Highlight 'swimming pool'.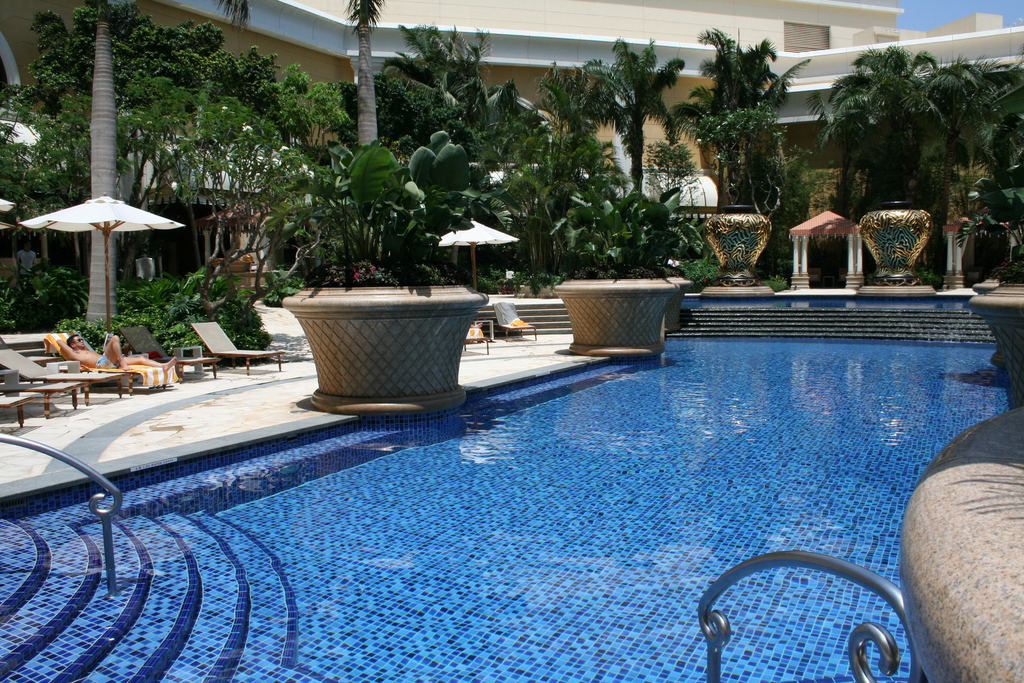
Highlighted region: box(0, 296, 1007, 682).
